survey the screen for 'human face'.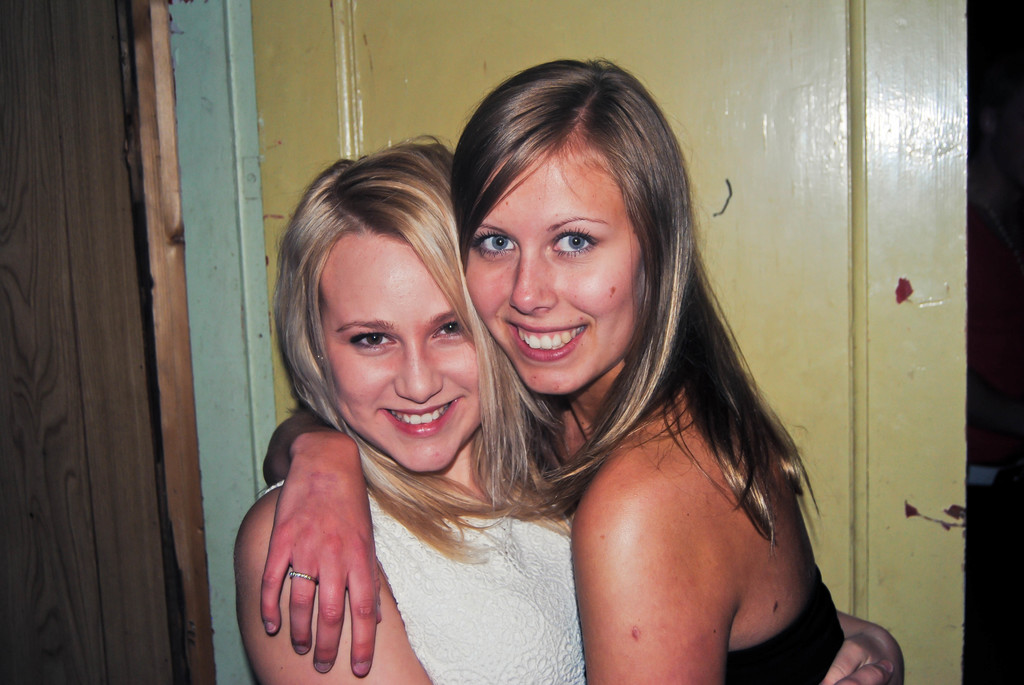
Survey found: BBox(305, 214, 483, 475).
